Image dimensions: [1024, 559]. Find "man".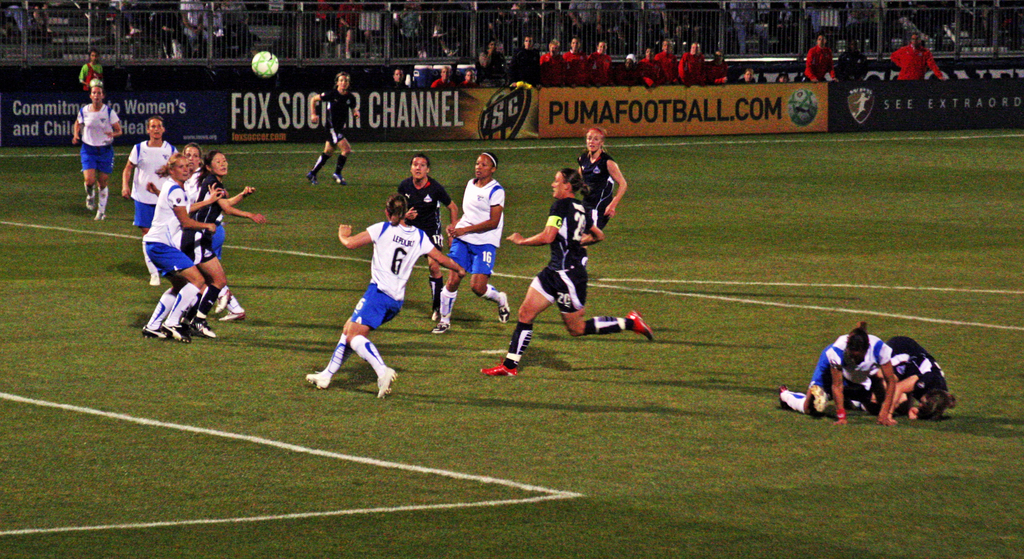
(left=615, top=55, right=655, bottom=88).
